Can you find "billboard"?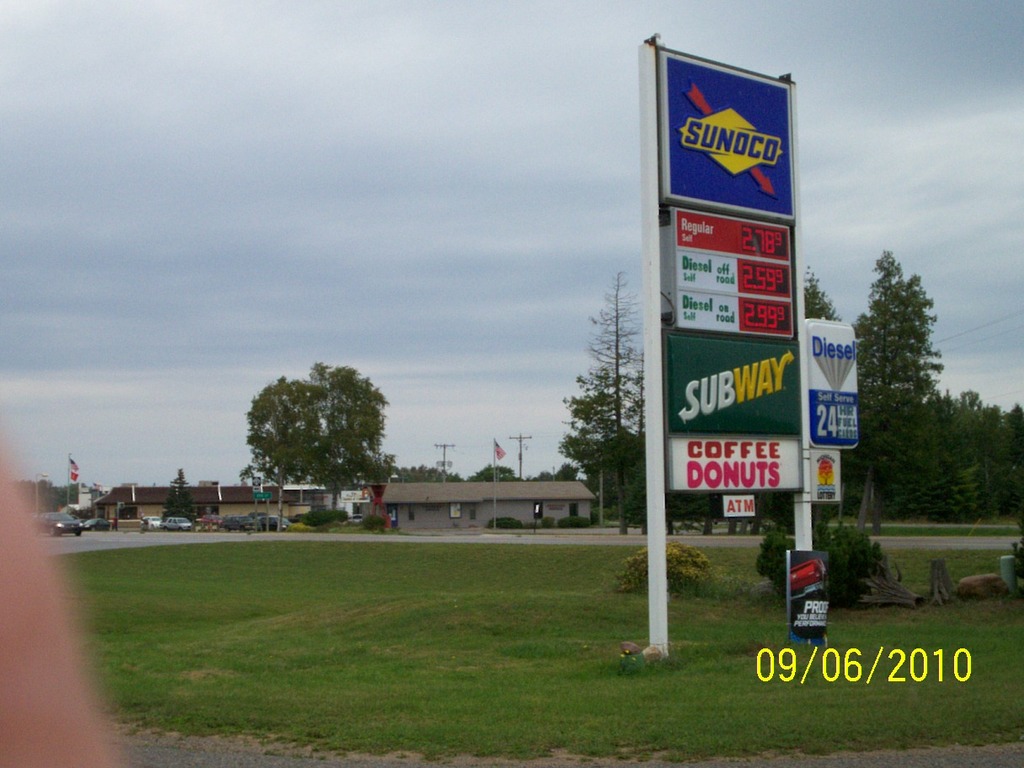
Yes, bounding box: detection(798, 325, 866, 457).
